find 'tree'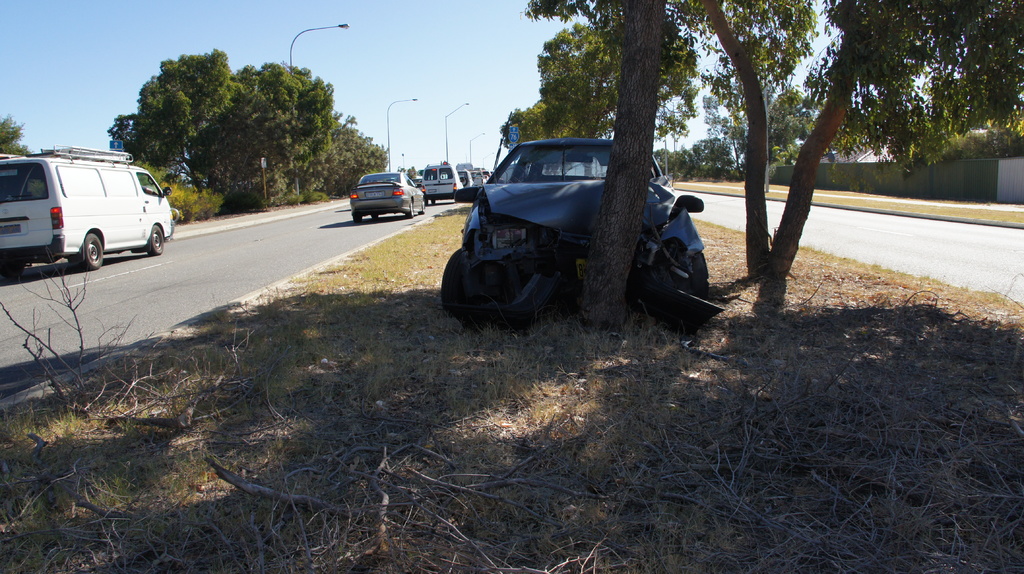
0:113:29:157
